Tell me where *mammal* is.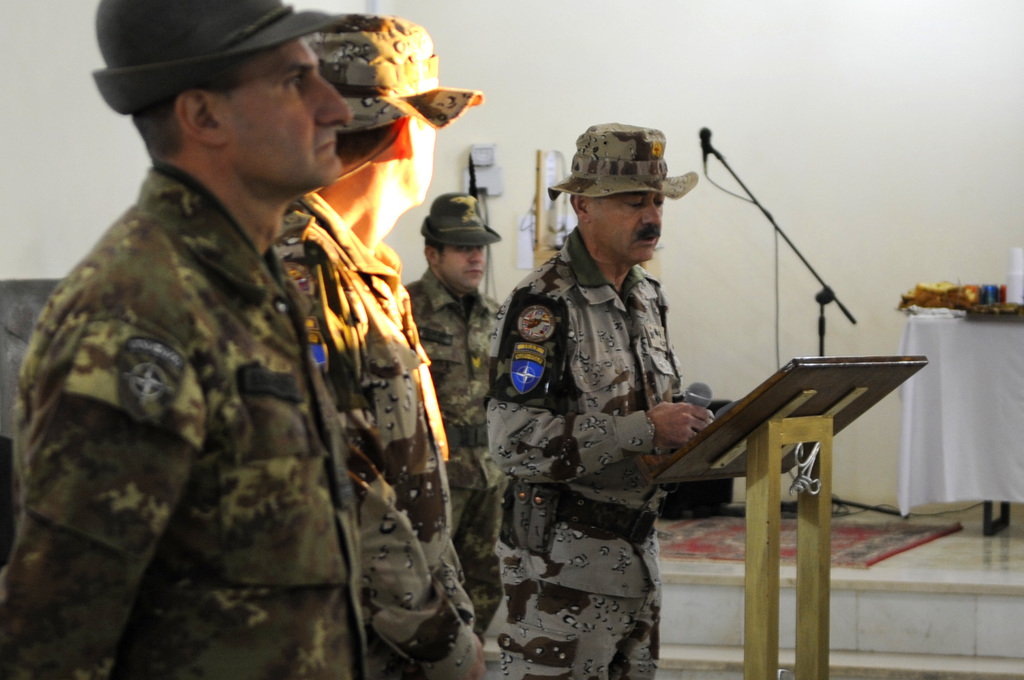
*mammal* is at left=279, top=12, right=492, bottom=679.
